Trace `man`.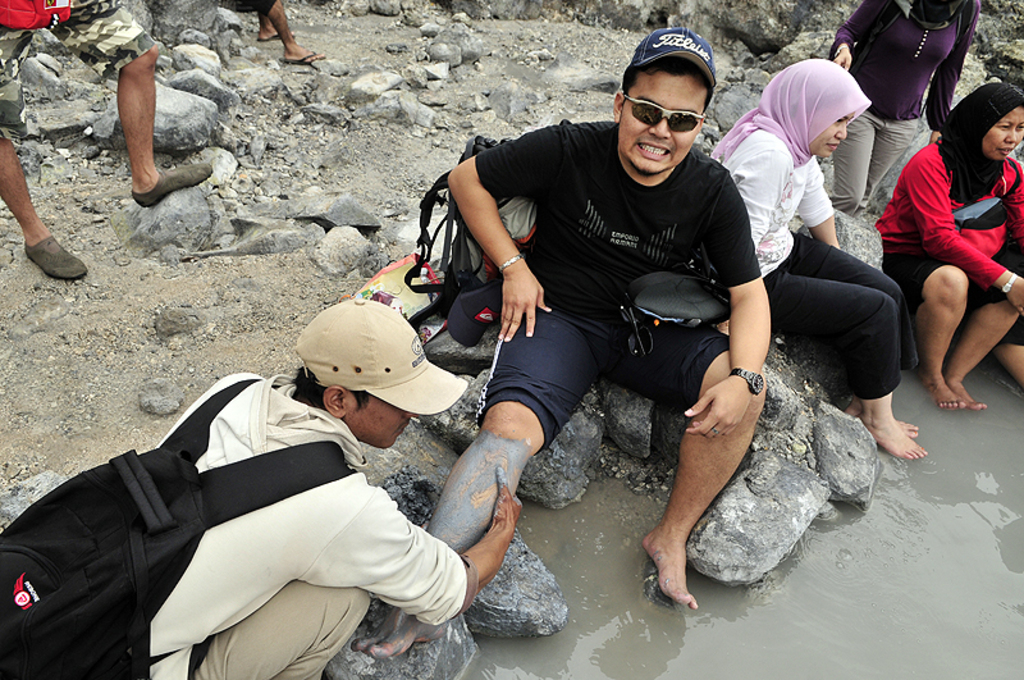
Traced to [216, 0, 324, 67].
